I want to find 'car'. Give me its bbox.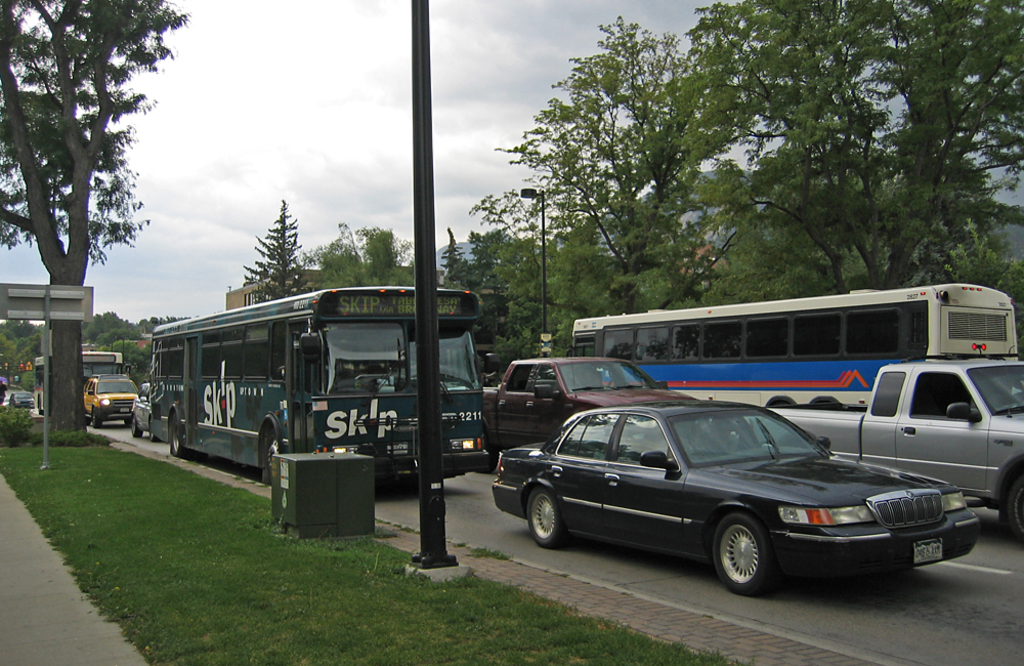
[82,373,141,423].
